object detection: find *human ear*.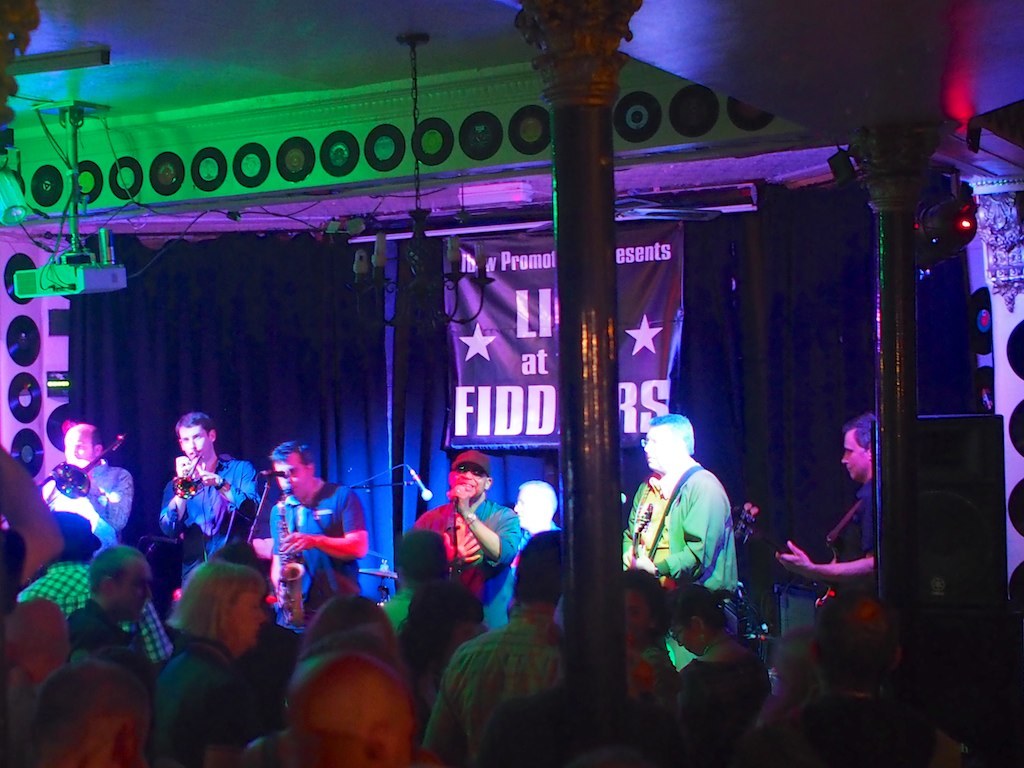
x1=93, y1=443, x2=105, y2=455.
